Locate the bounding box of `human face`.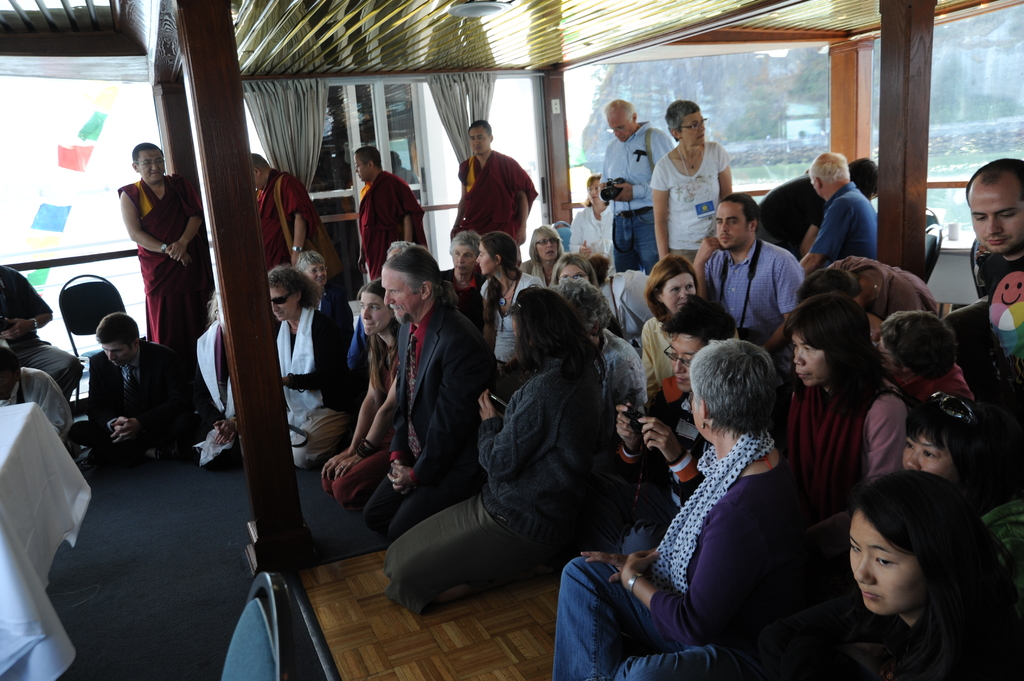
Bounding box: <bbox>538, 236, 560, 259</bbox>.
